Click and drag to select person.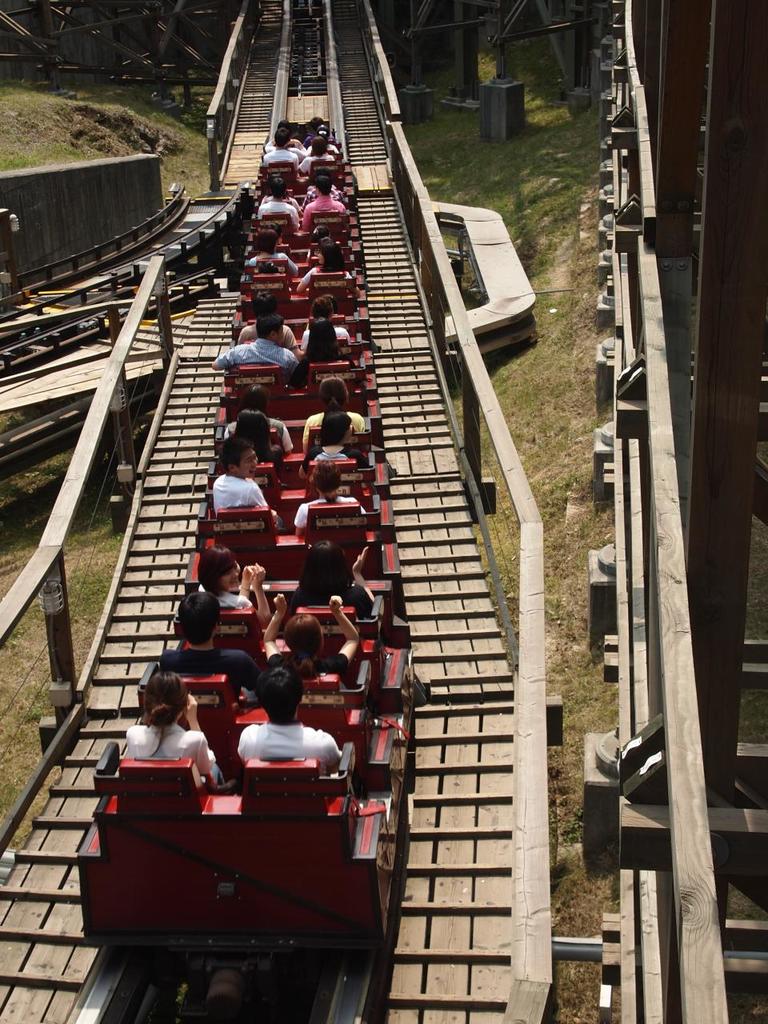
Selection: (290,461,362,526).
